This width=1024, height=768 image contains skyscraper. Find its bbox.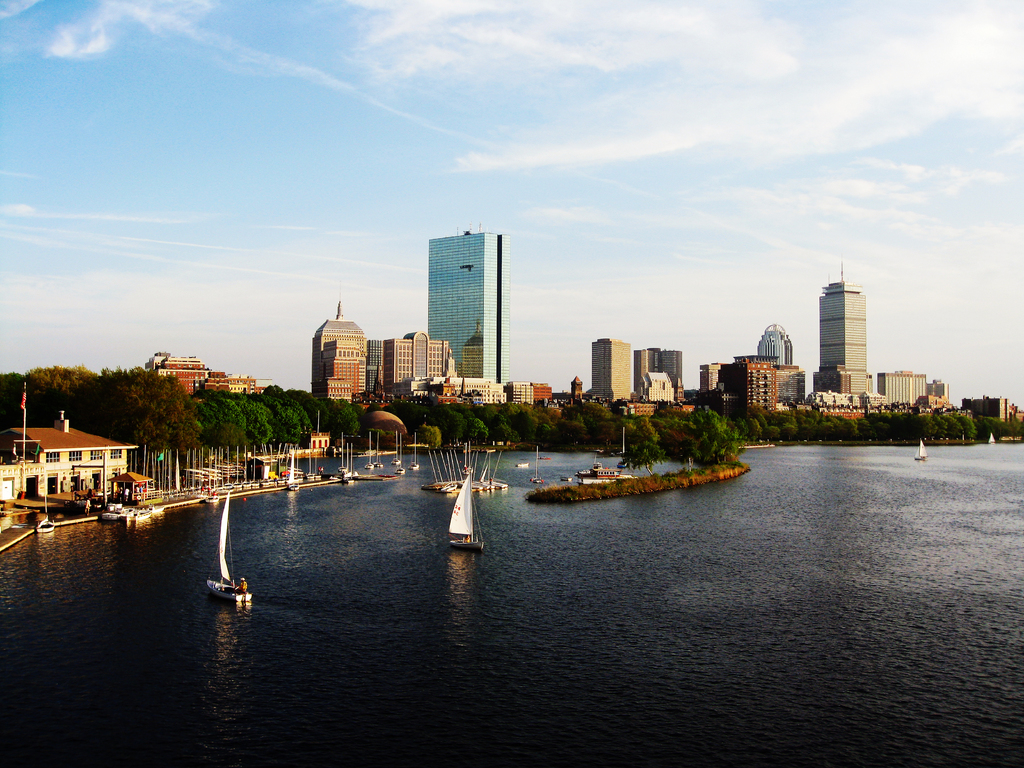
bbox(758, 323, 806, 405).
